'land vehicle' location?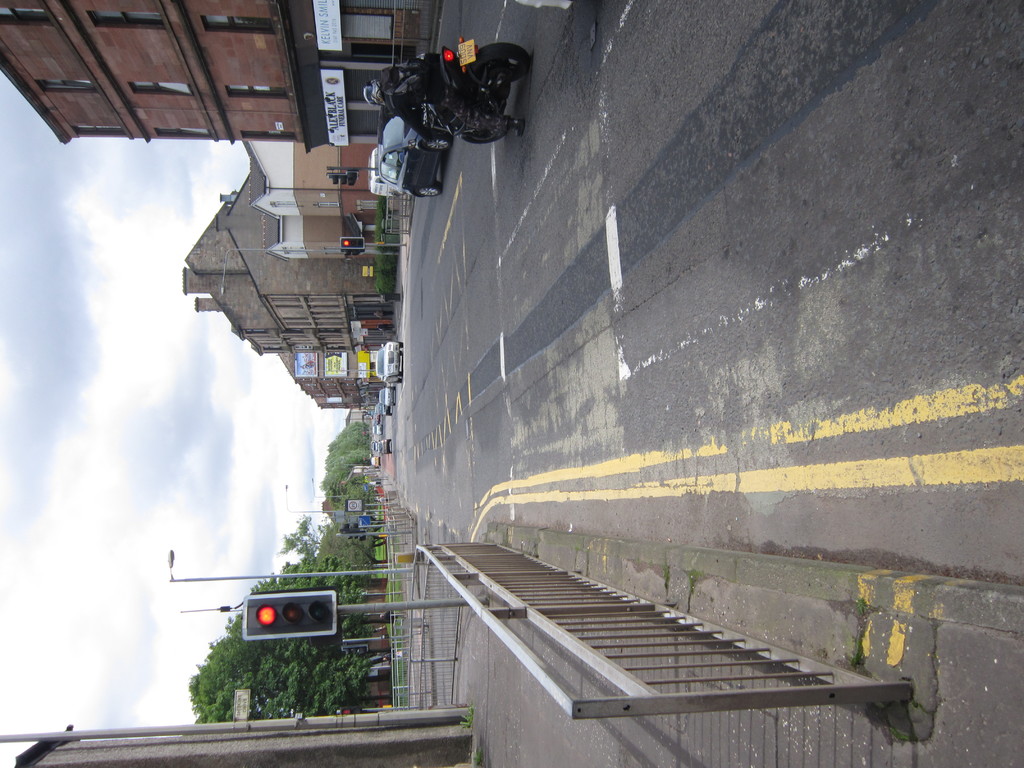
[x1=416, y1=39, x2=529, y2=143]
